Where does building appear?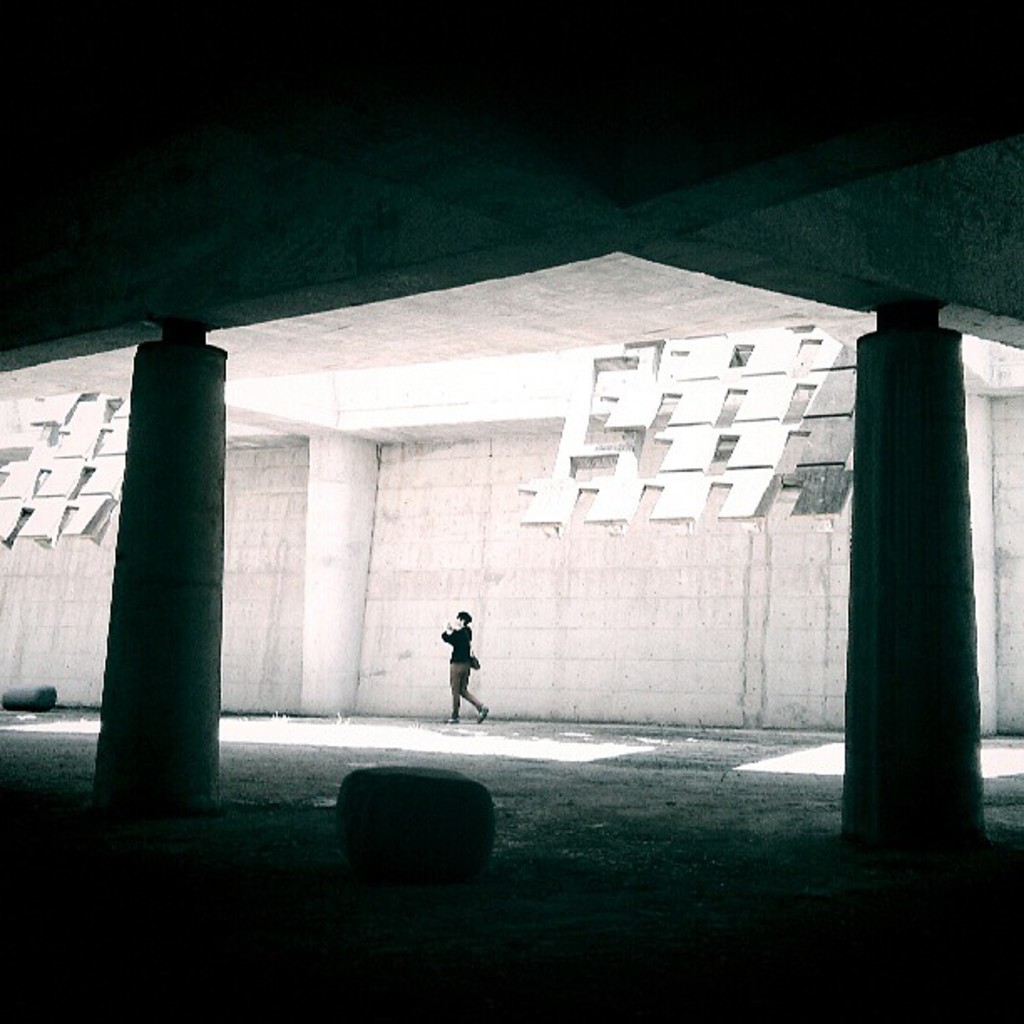
Appears at detection(0, 256, 1022, 718).
